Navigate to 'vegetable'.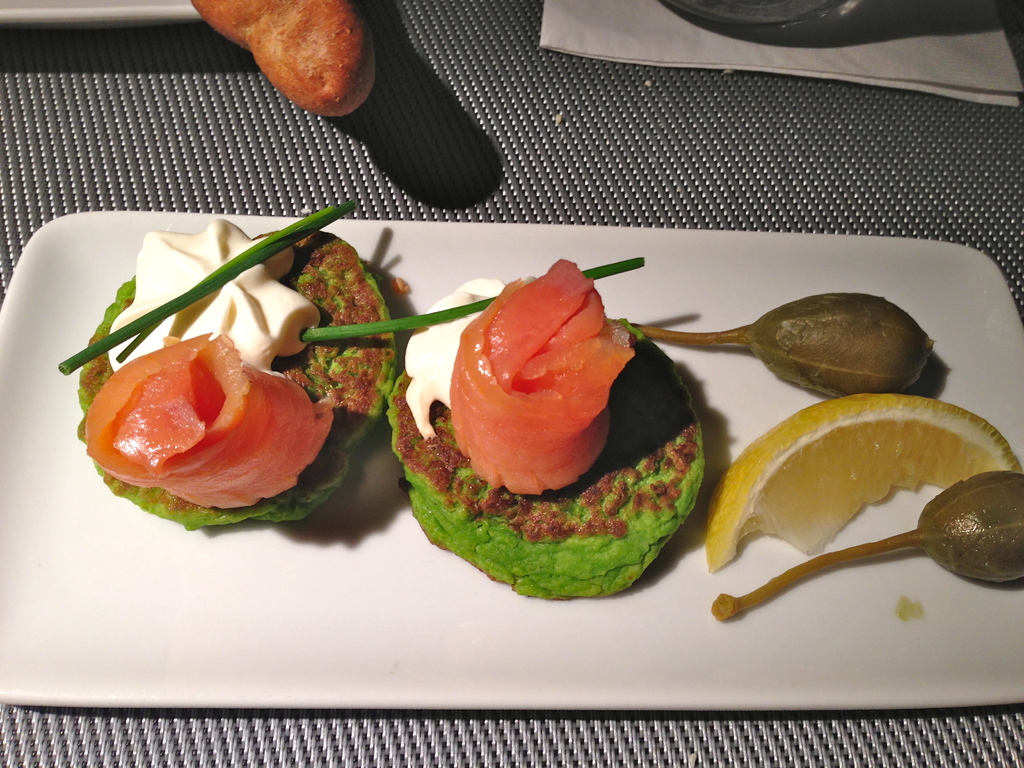
Navigation target: bbox=(716, 470, 1023, 625).
